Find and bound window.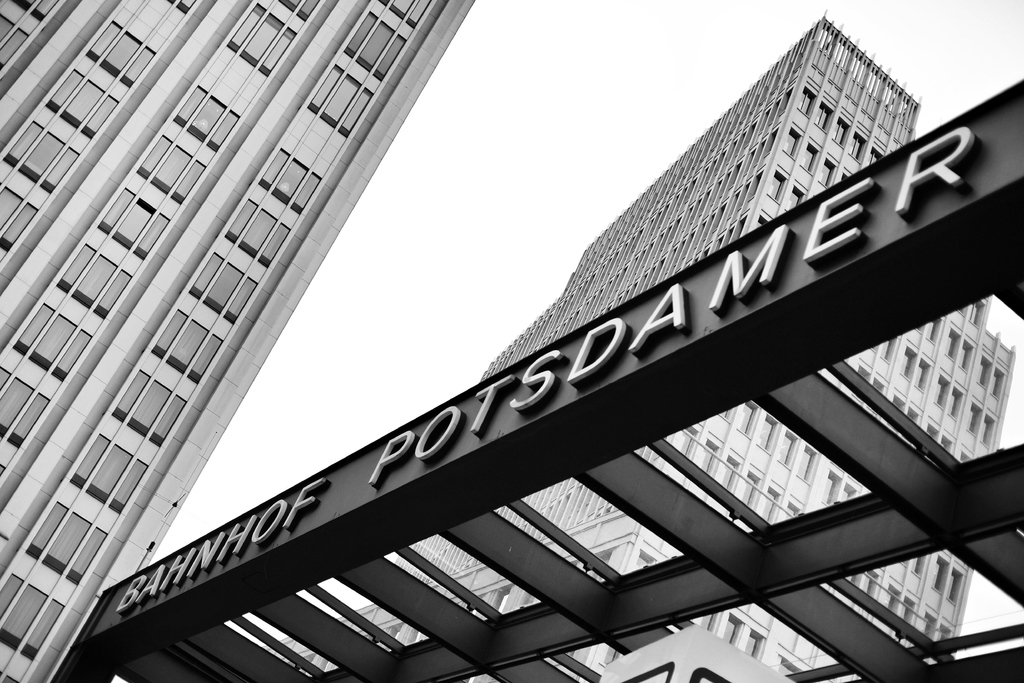
Bound: box(15, 300, 92, 383).
